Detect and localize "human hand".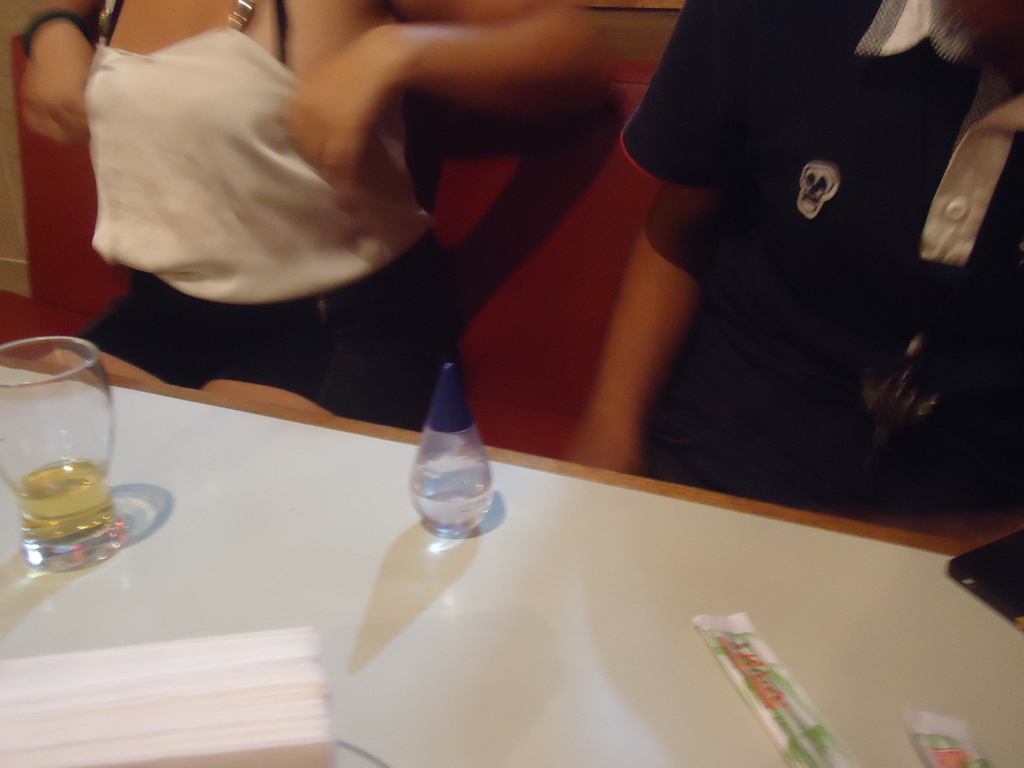
Localized at x1=284, y1=22, x2=413, y2=200.
